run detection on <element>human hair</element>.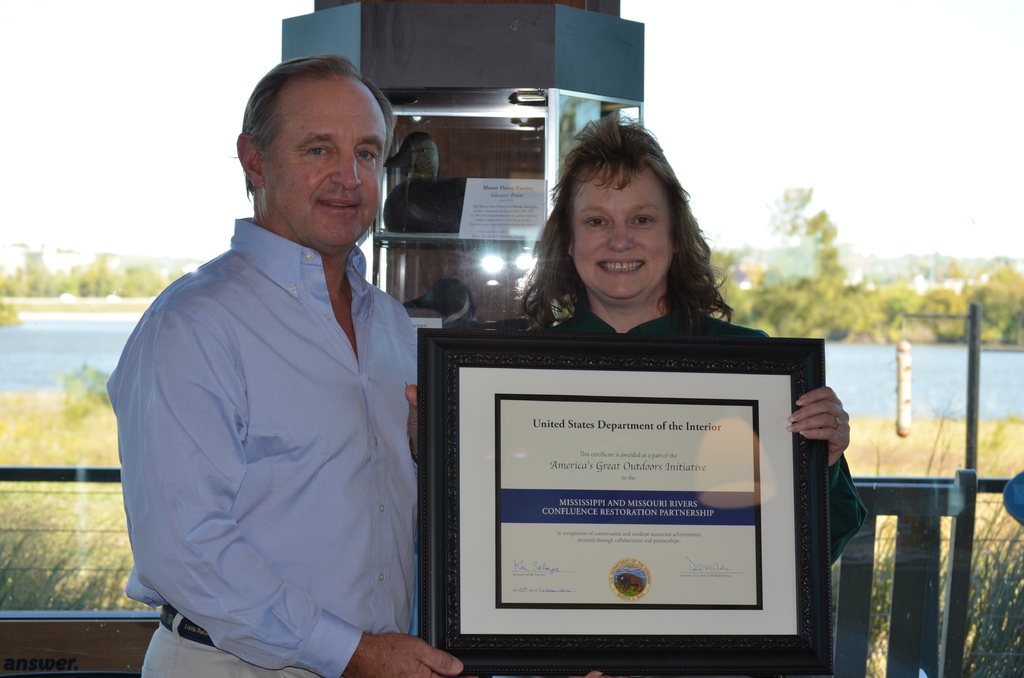
Result: 227/53/397/207.
